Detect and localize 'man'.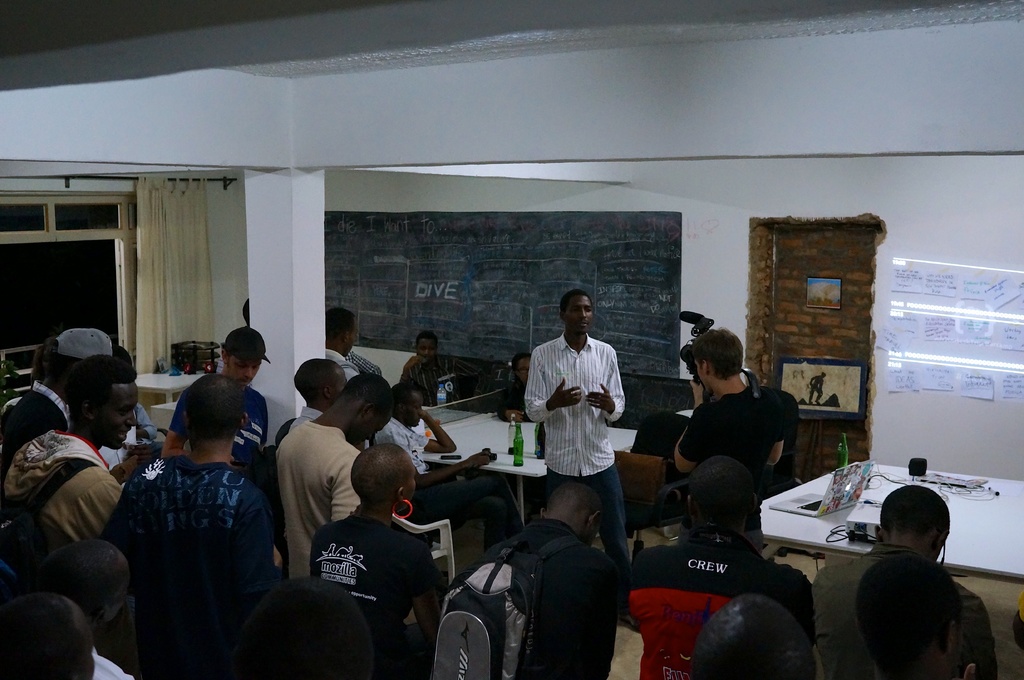
Localized at left=321, top=310, right=355, bottom=386.
